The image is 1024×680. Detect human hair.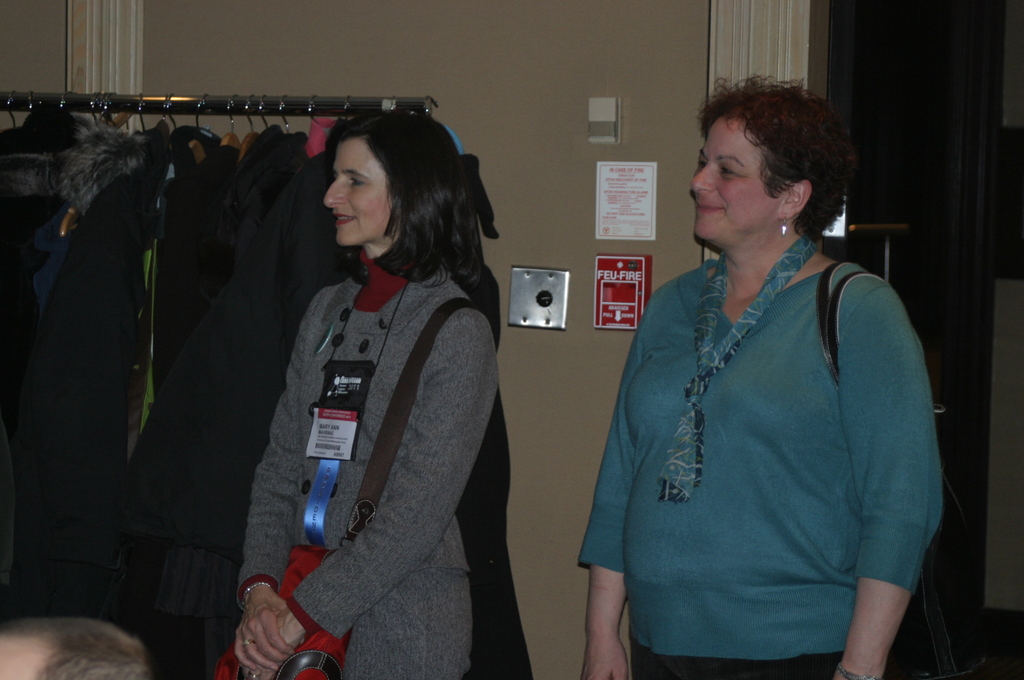
Detection: pyautogui.locateOnScreen(696, 81, 857, 243).
